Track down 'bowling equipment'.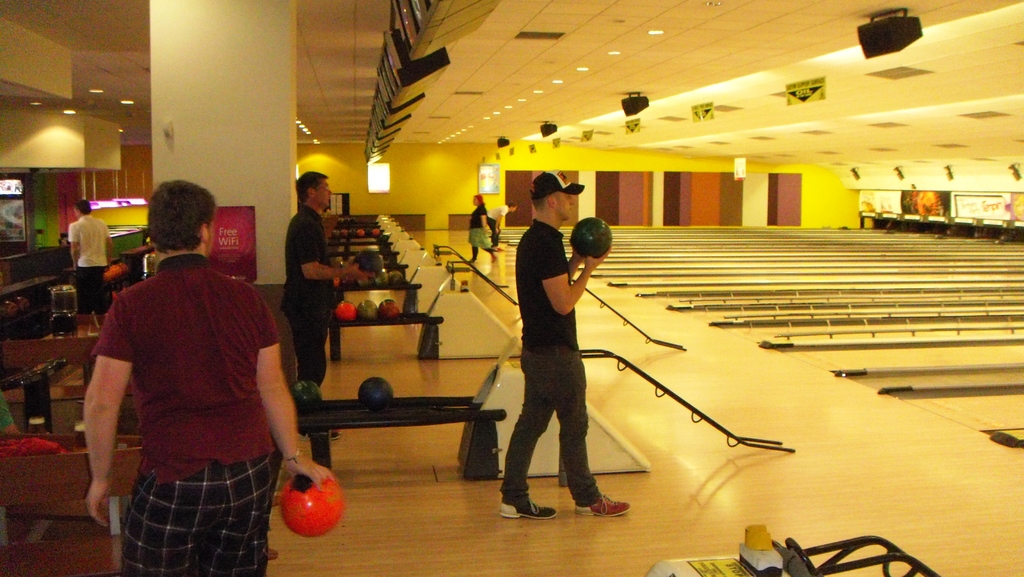
Tracked to pyautogui.locateOnScreen(287, 375, 323, 409).
